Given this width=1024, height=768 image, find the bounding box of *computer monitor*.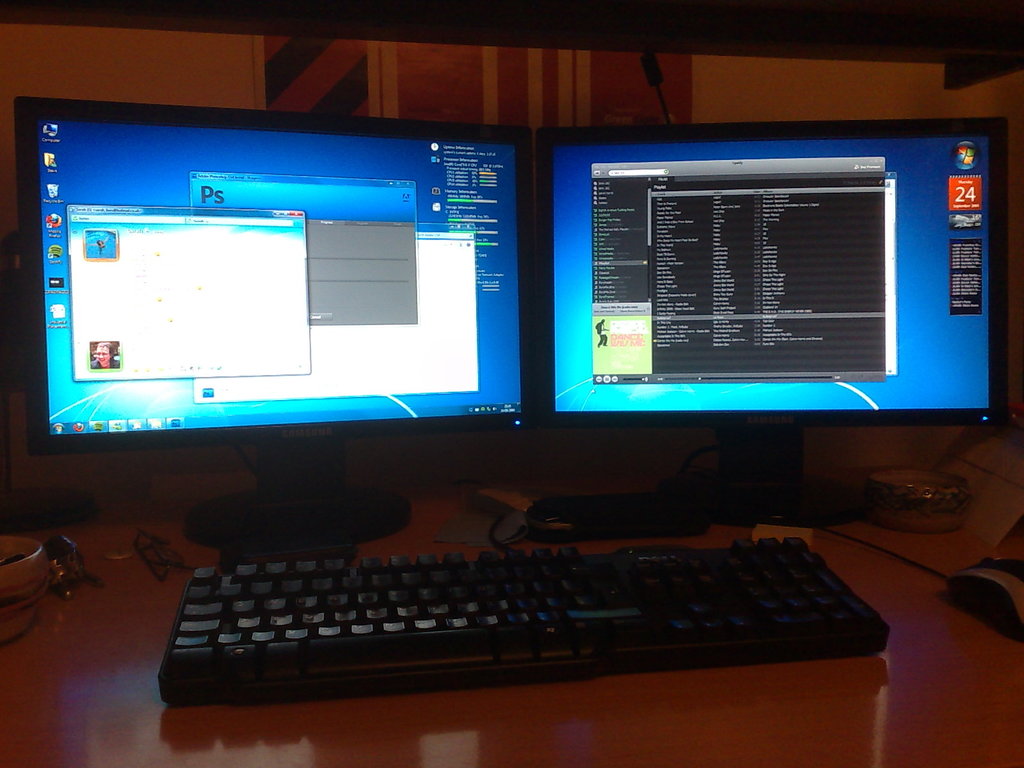
(6, 111, 575, 526).
